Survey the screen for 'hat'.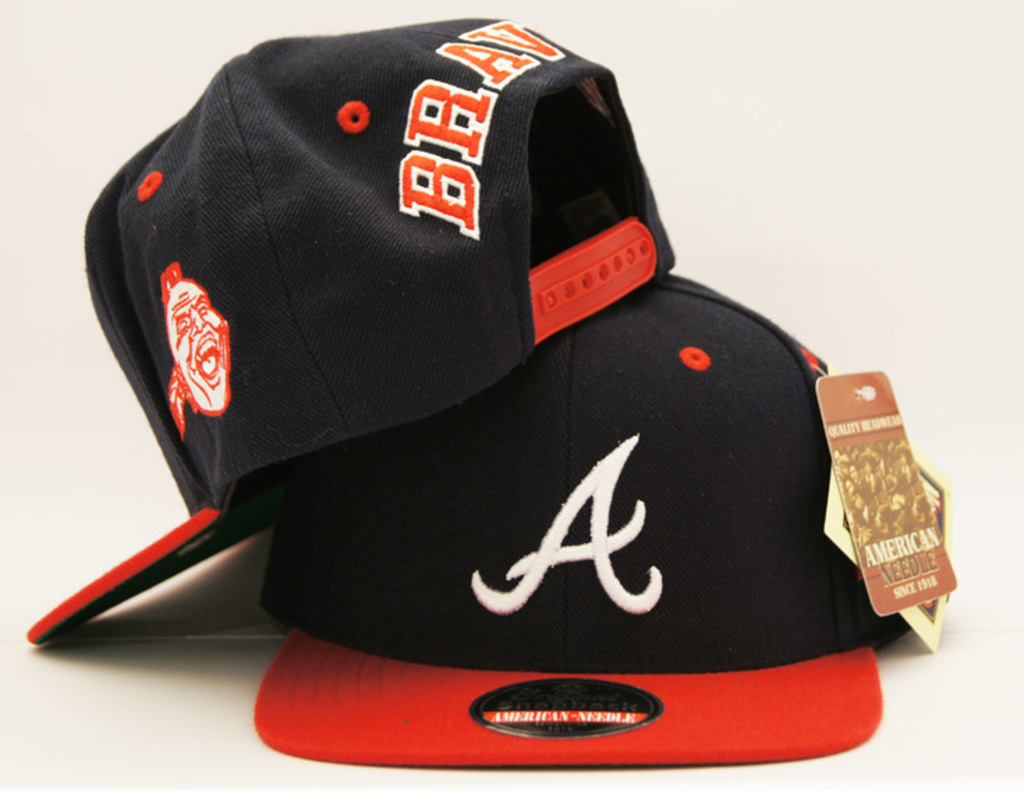
Survey found: region(26, 17, 676, 648).
